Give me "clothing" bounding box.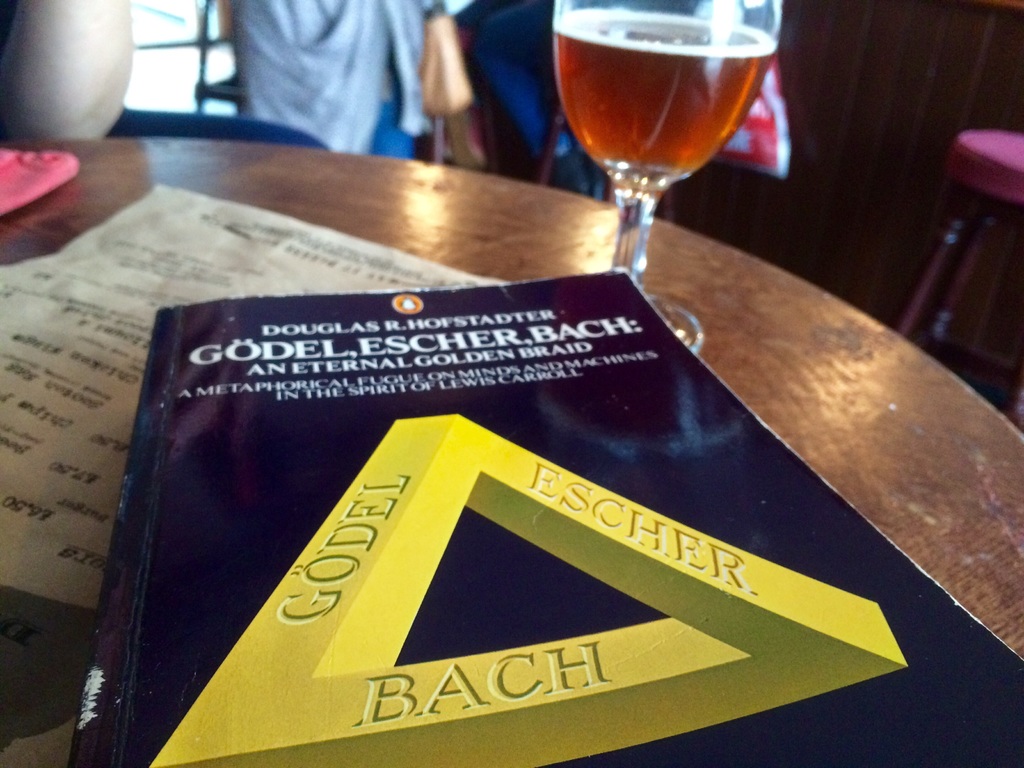
{"x1": 448, "y1": 0, "x2": 608, "y2": 205}.
